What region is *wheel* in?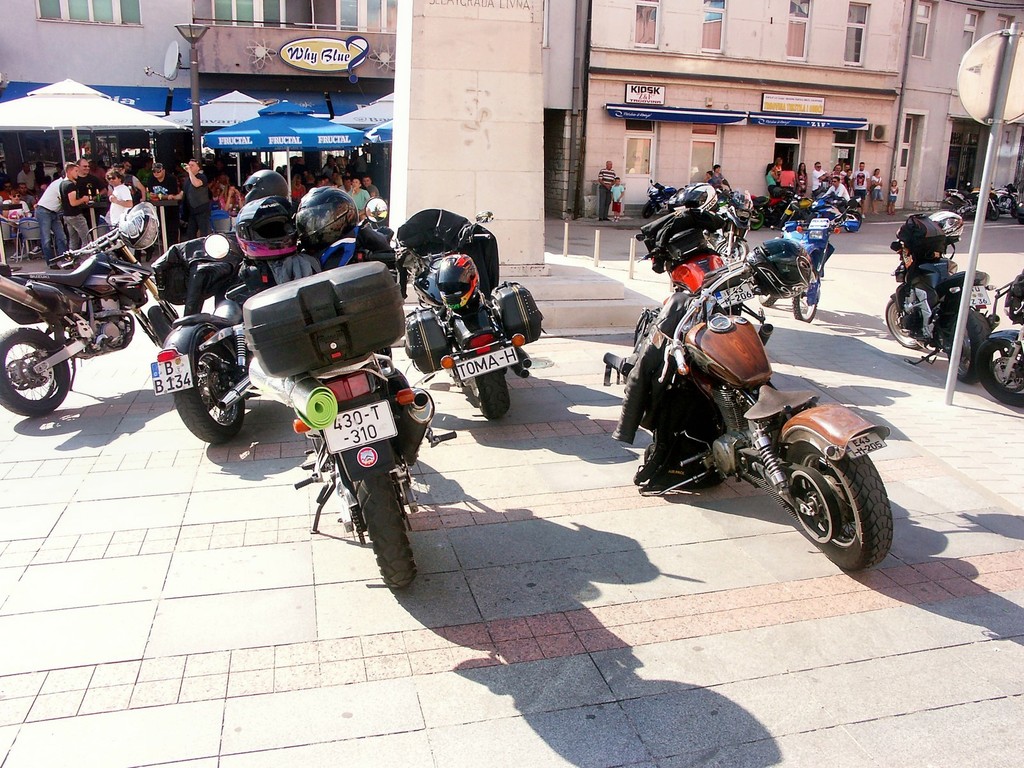
rect(975, 332, 1023, 407).
